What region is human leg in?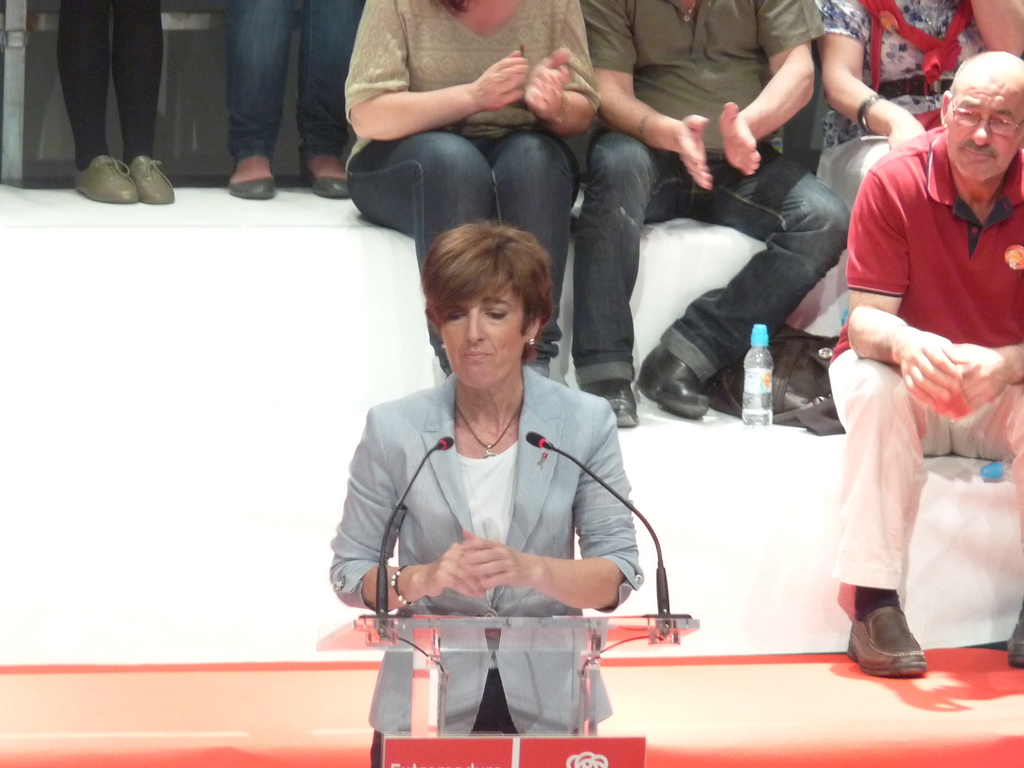
483/119/579/368.
